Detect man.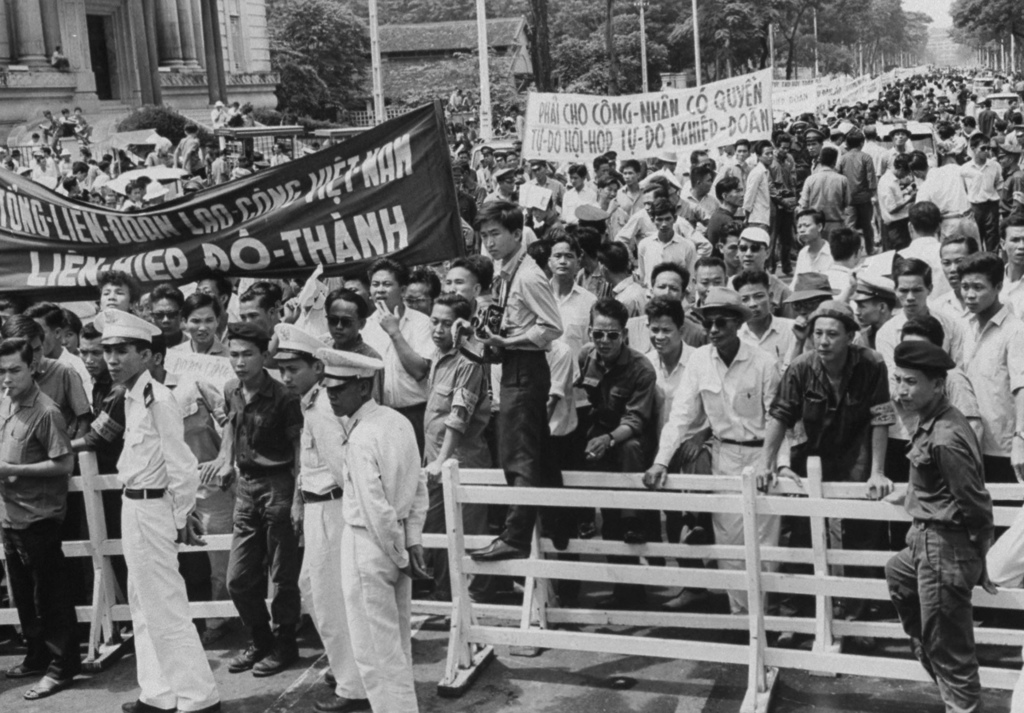
Detected at Rect(0, 311, 92, 441).
